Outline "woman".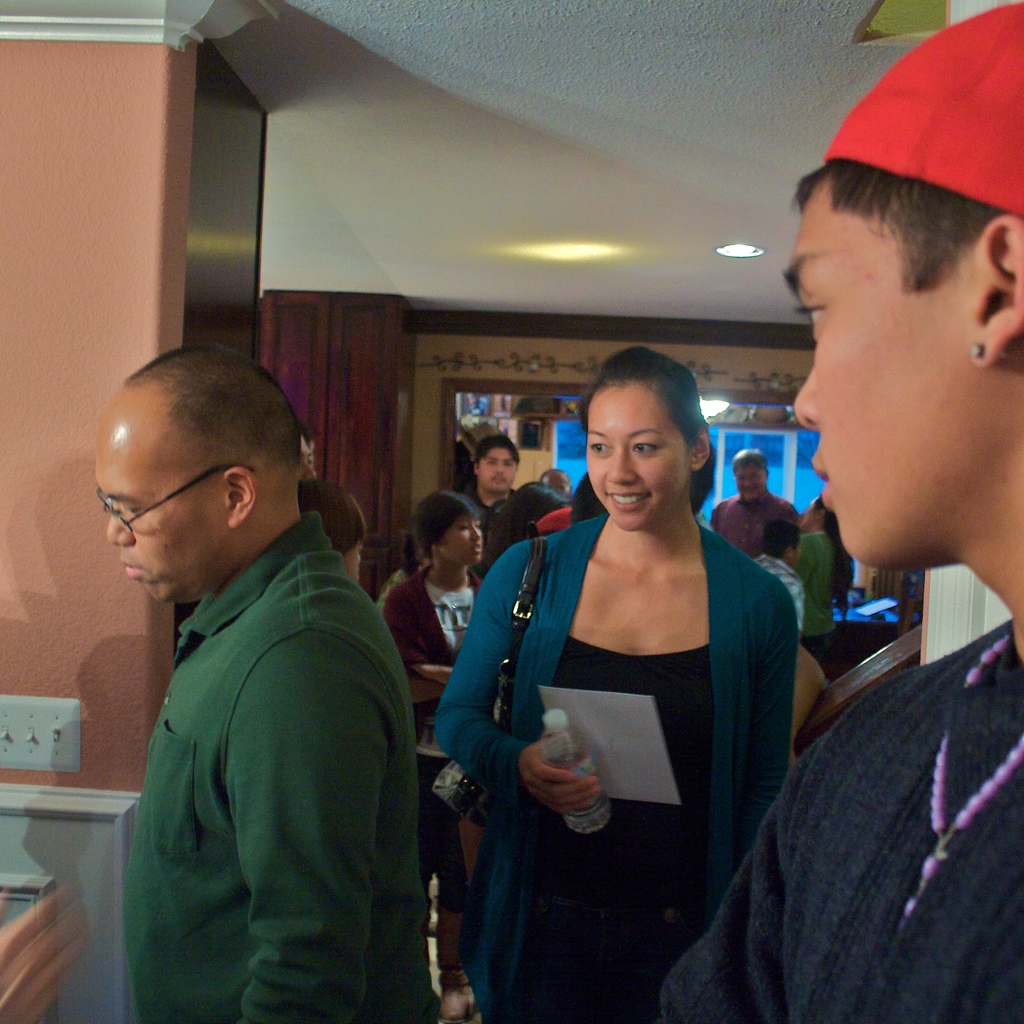
Outline: x1=379, y1=483, x2=491, y2=687.
